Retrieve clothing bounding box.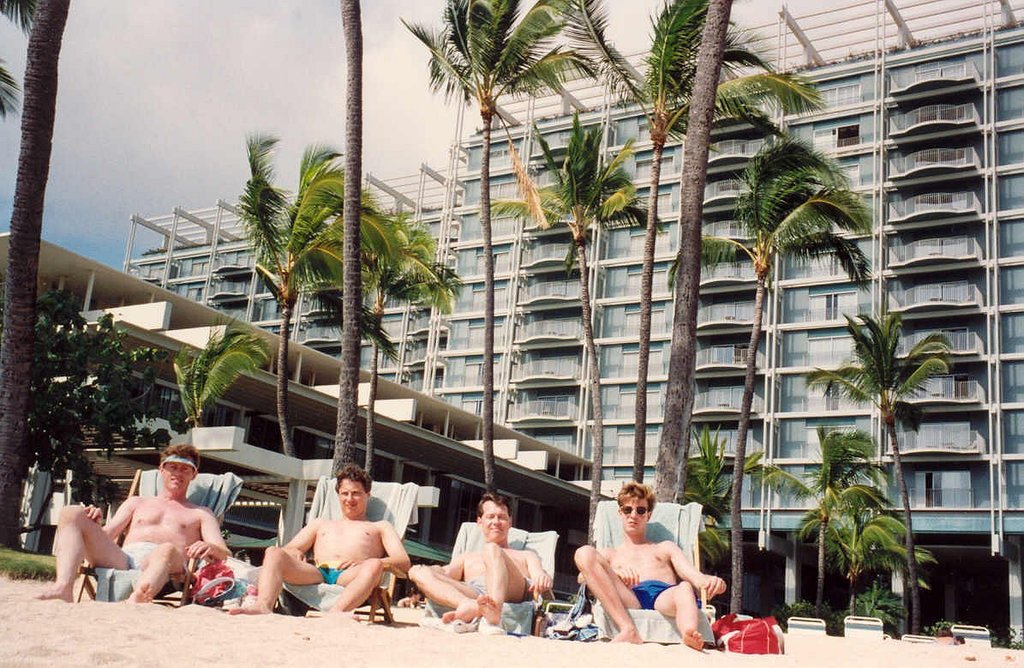
Bounding box: bbox=(634, 581, 670, 611).
